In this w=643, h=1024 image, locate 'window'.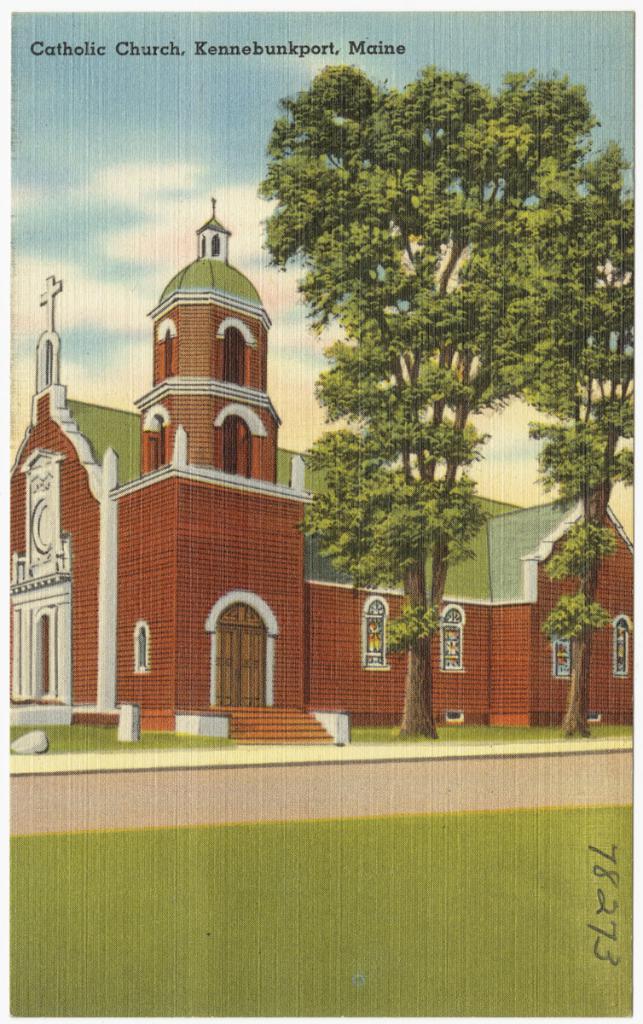
Bounding box: bbox=(617, 619, 633, 672).
